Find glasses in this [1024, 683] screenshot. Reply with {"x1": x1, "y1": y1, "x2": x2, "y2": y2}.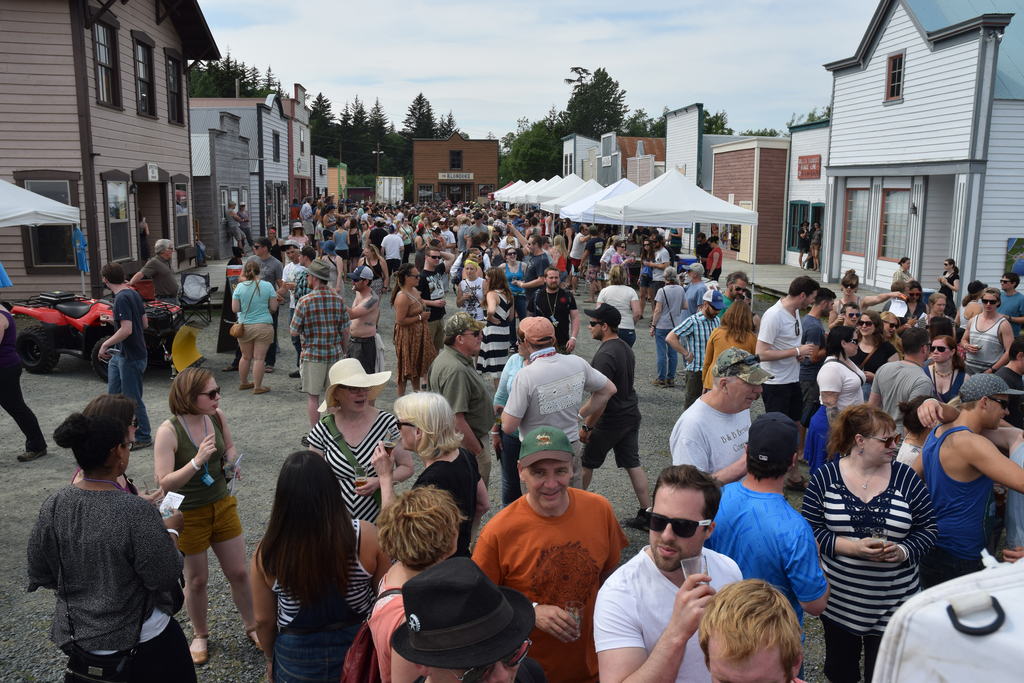
{"x1": 337, "y1": 385, "x2": 372, "y2": 393}.
